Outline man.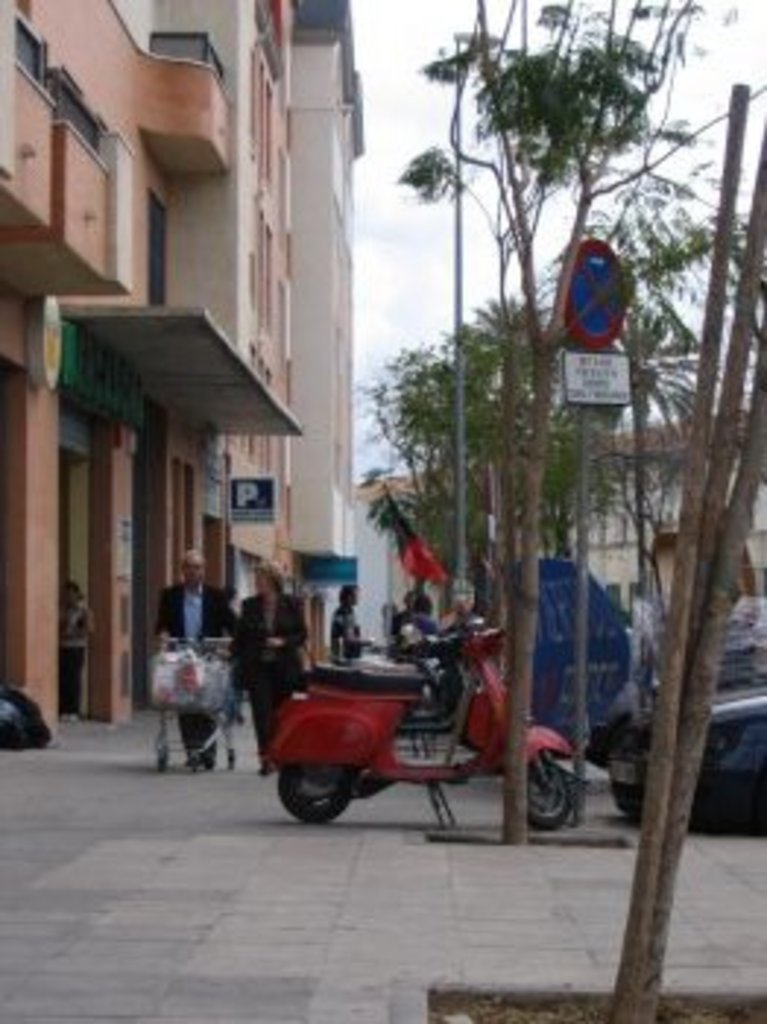
Outline: left=328, top=579, right=360, bottom=667.
